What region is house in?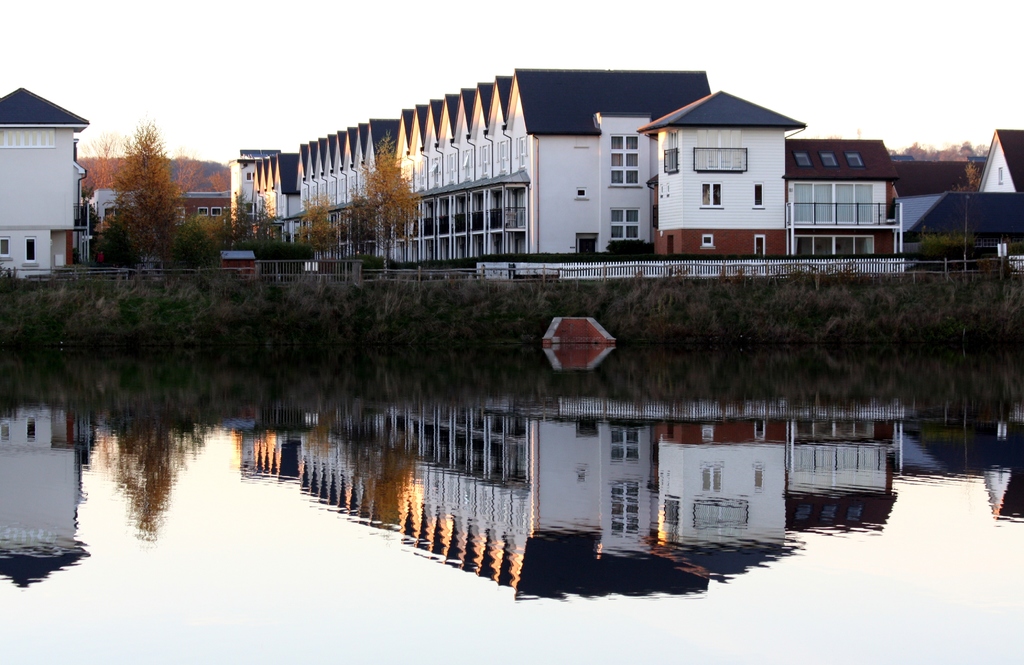
299:111:404:264.
